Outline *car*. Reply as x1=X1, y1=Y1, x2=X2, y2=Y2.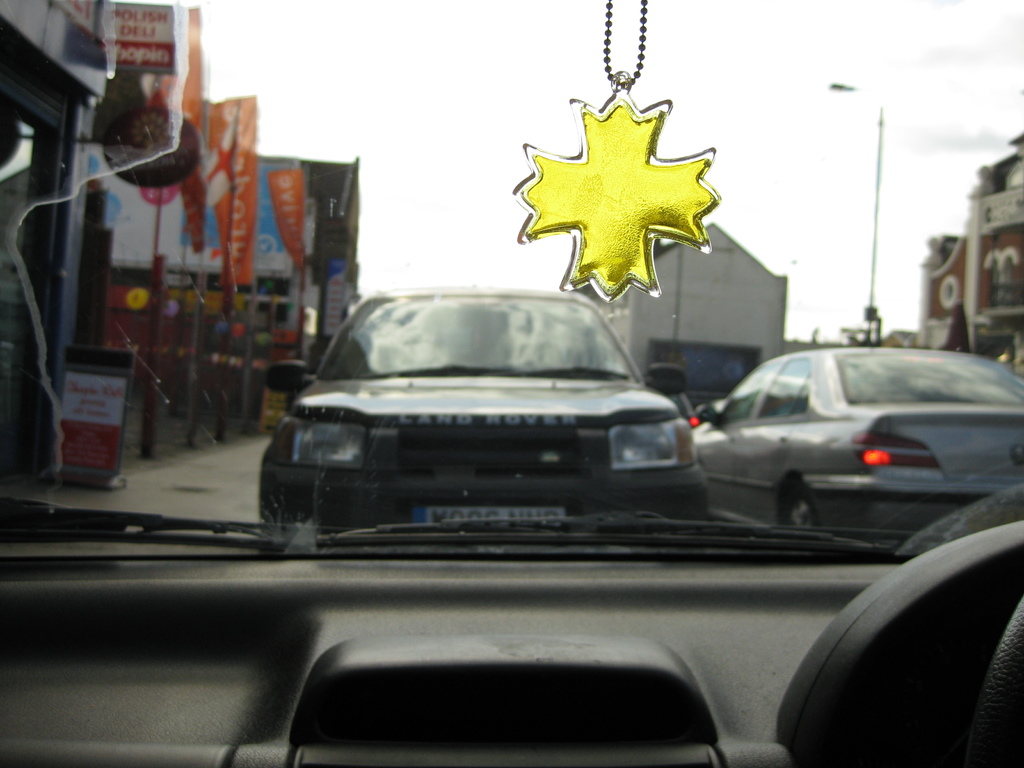
x1=256, y1=285, x2=716, y2=534.
